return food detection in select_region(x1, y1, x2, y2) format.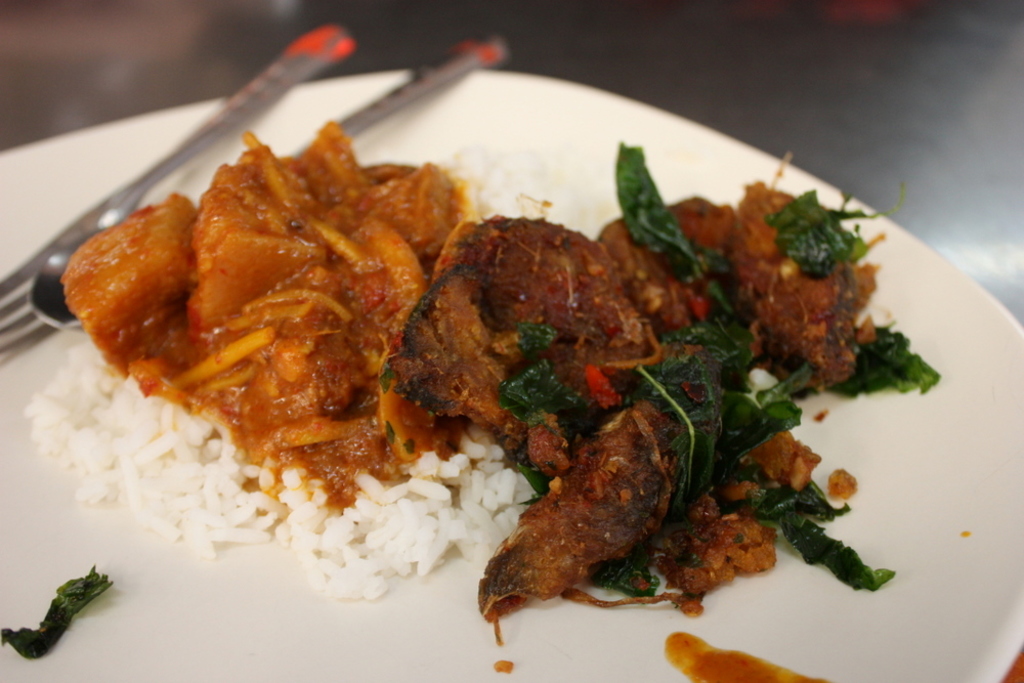
select_region(0, 565, 119, 659).
